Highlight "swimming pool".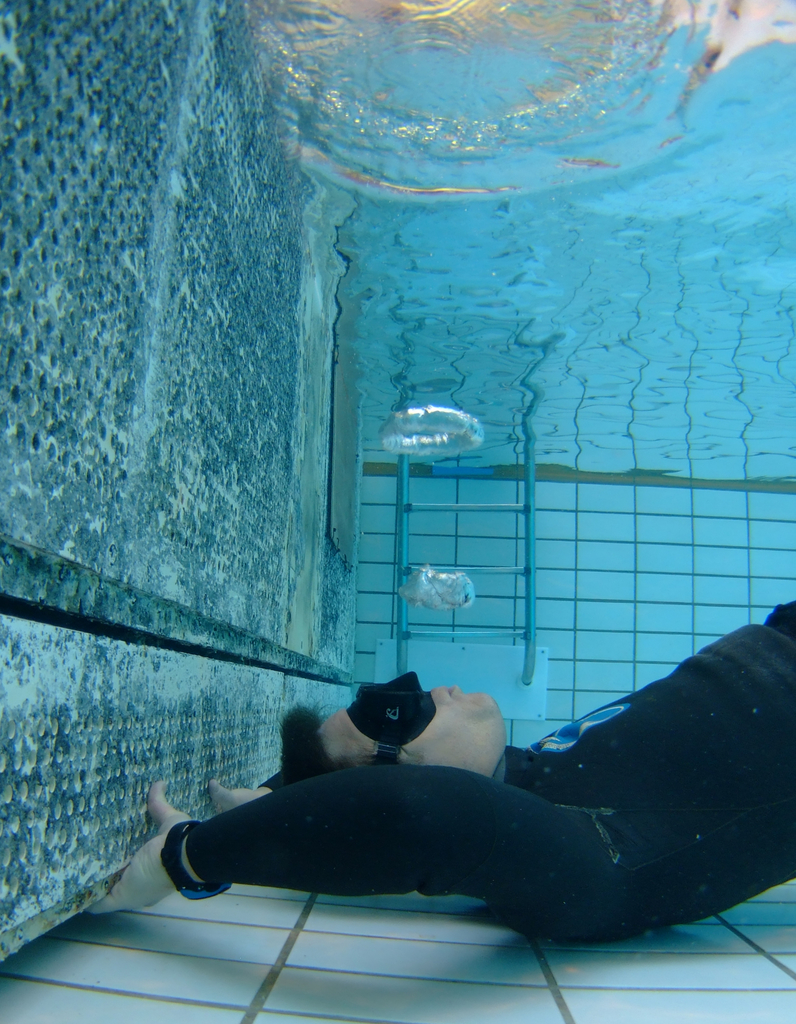
Highlighted region: (left=0, top=0, right=795, bottom=1023).
